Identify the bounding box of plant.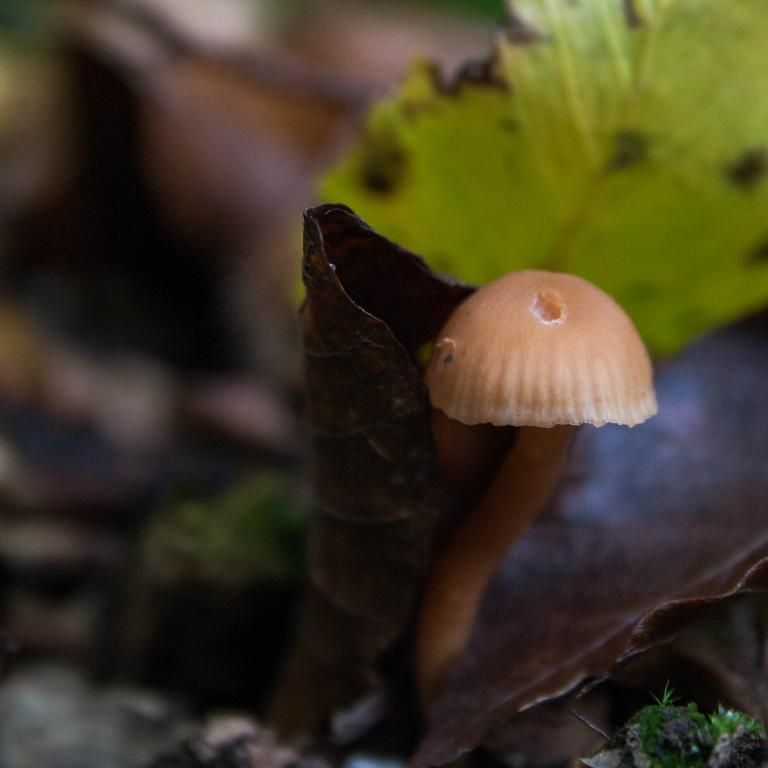
<bbox>629, 678, 767, 767</bbox>.
